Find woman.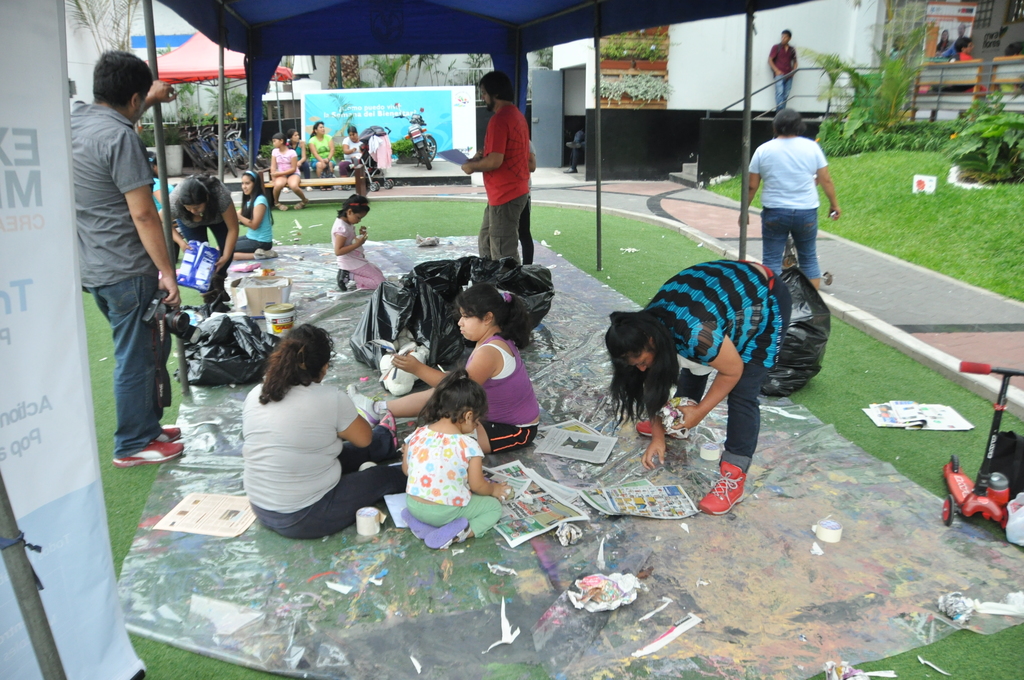
{"left": 155, "top": 171, "right": 241, "bottom": 303}.
